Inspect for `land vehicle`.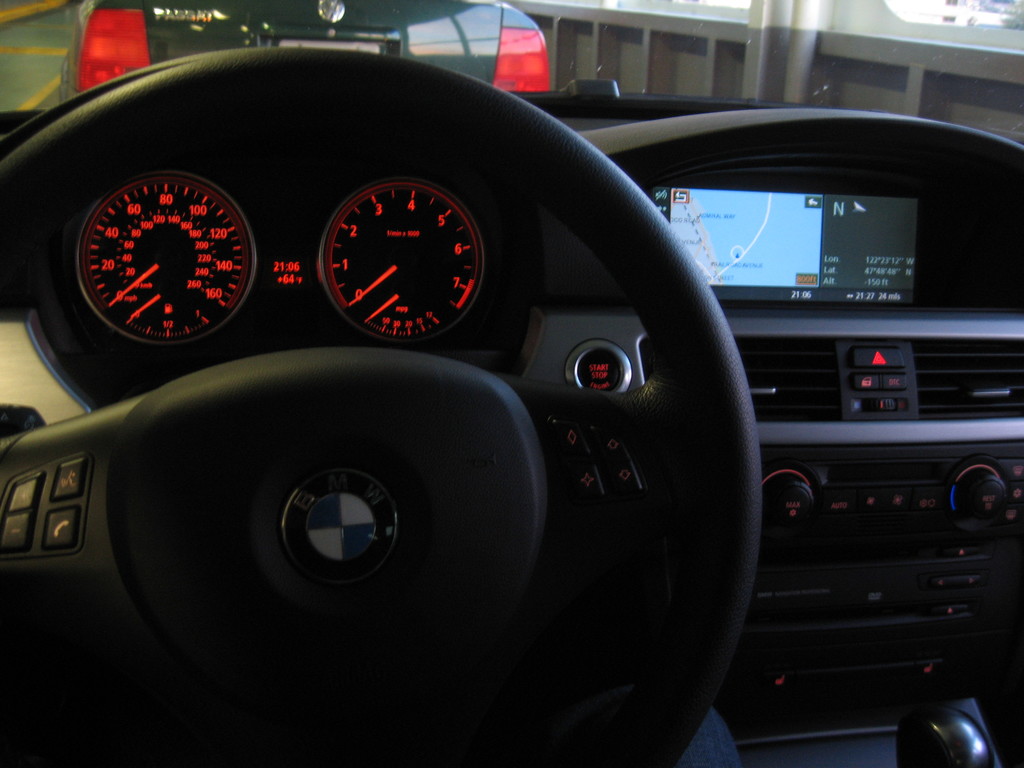
Inspection: bbox=[74, 0, 556, 93].
